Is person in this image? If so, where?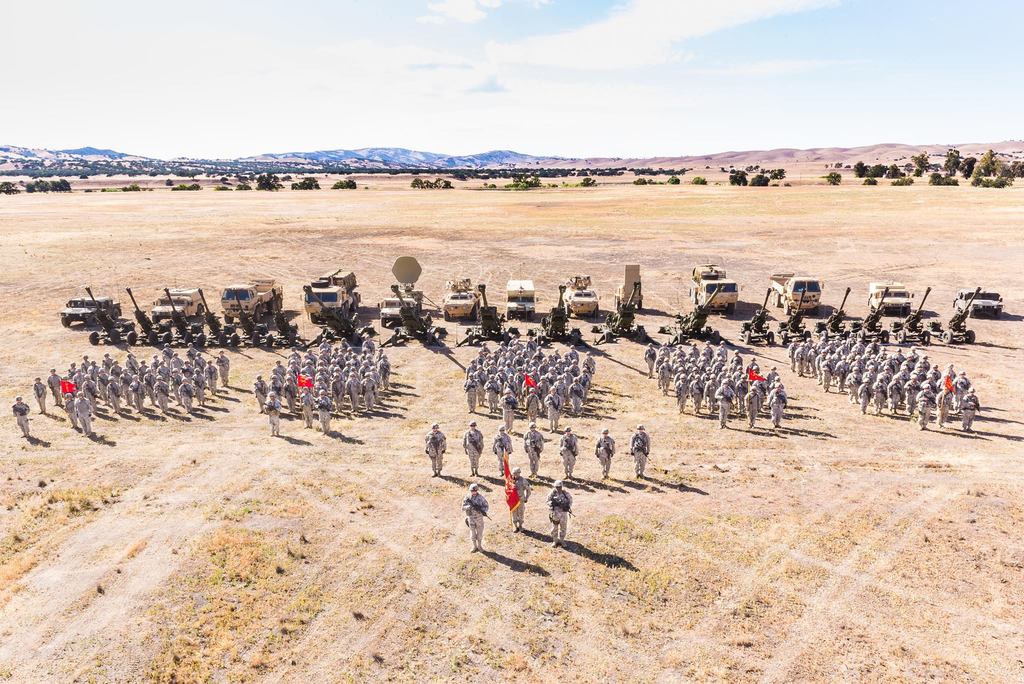
Yes, at rect(545, 478, 572, 545).
